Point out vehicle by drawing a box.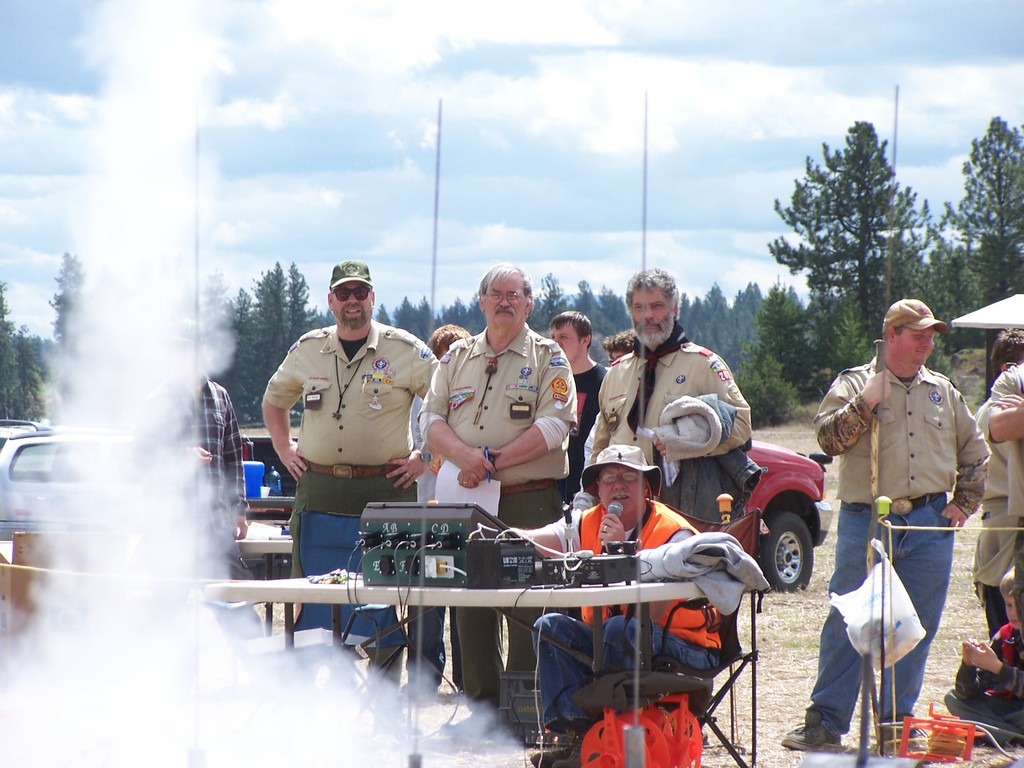
0, 432, 154, 538.
